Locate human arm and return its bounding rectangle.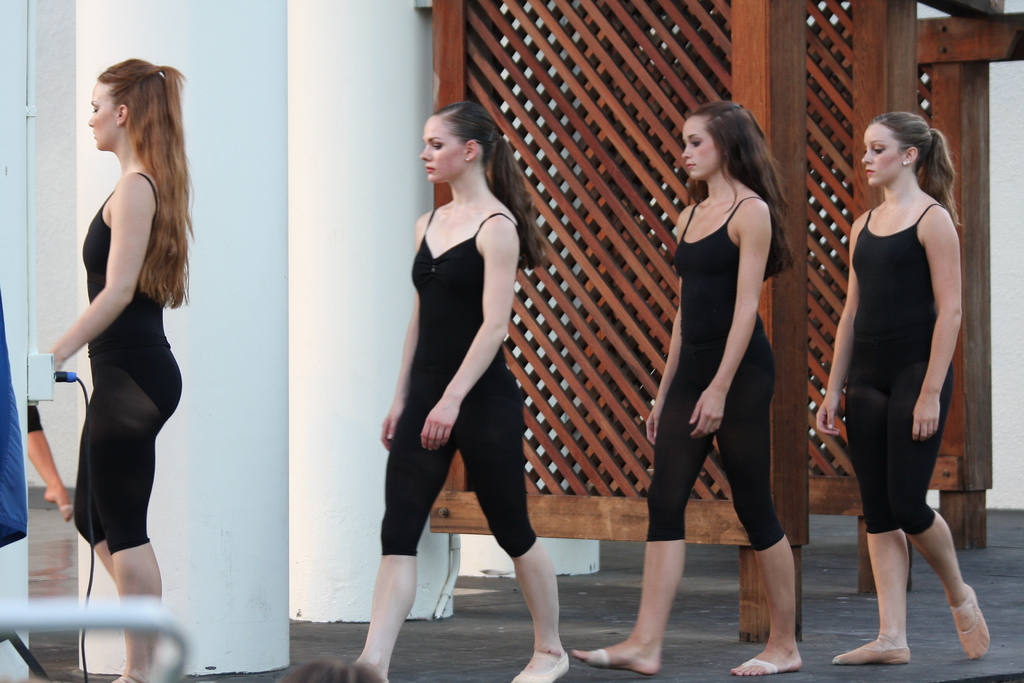
[376, 304, 417, 454].
